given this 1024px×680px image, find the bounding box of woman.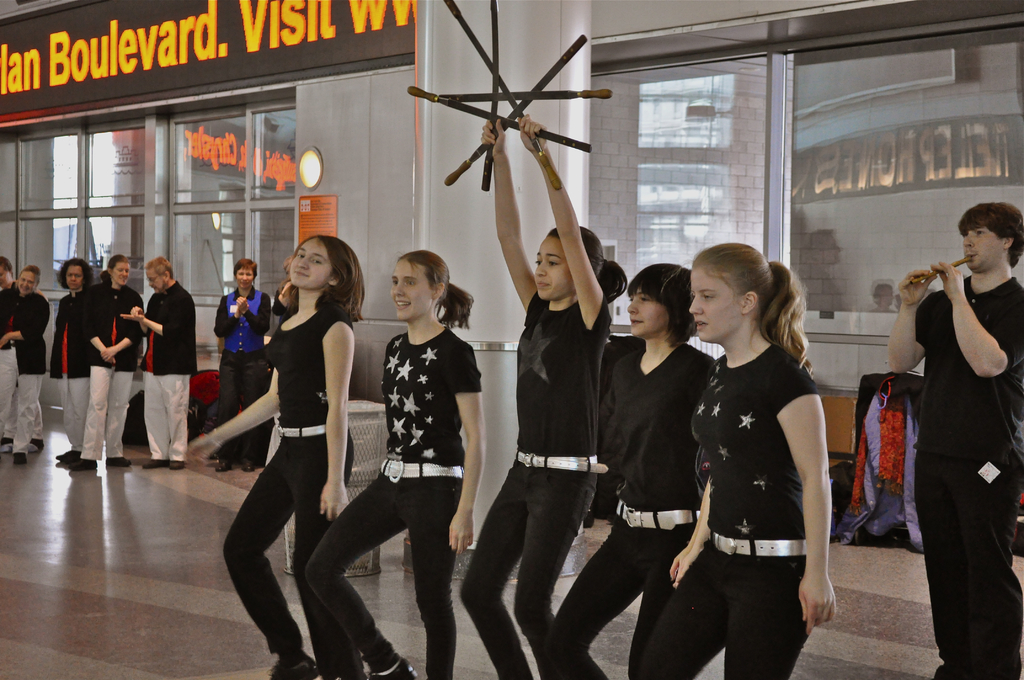
[x1=456, y1=117, x2=623, y2=679].
